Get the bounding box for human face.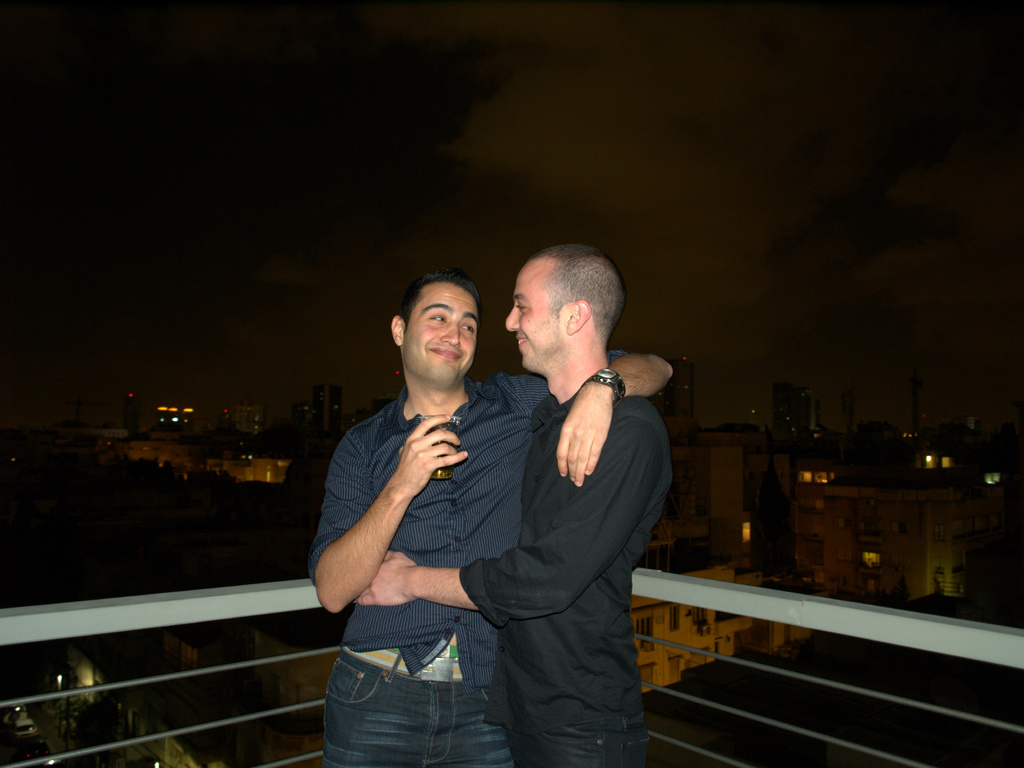
BBox(399, 279, 479, 381).
